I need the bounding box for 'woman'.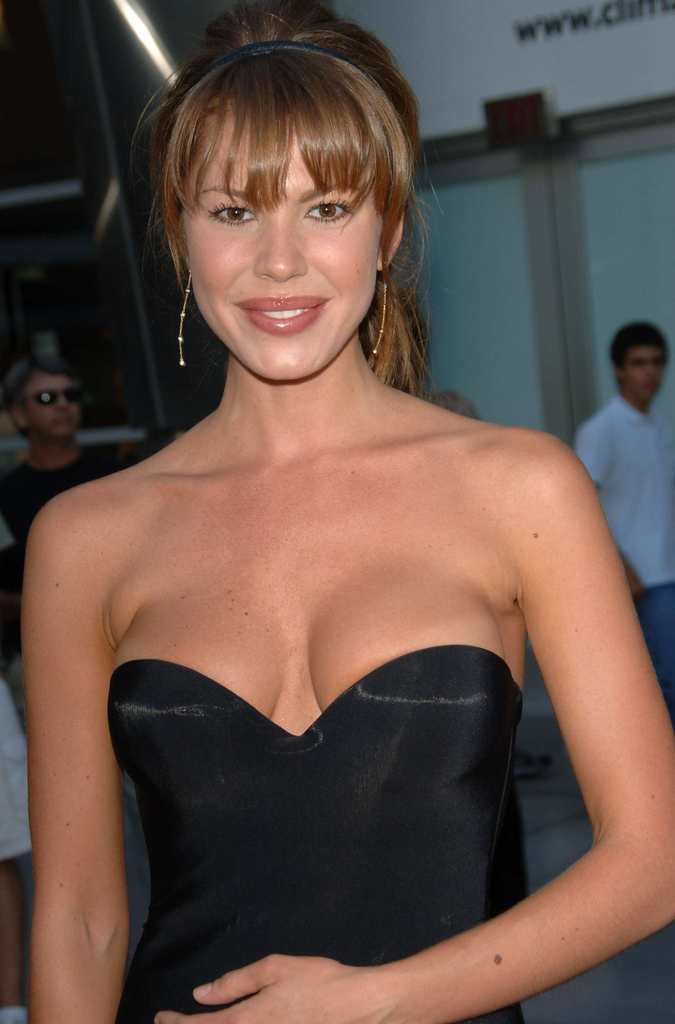
Here it is: bbox=(32, 32, 654, 1023).
